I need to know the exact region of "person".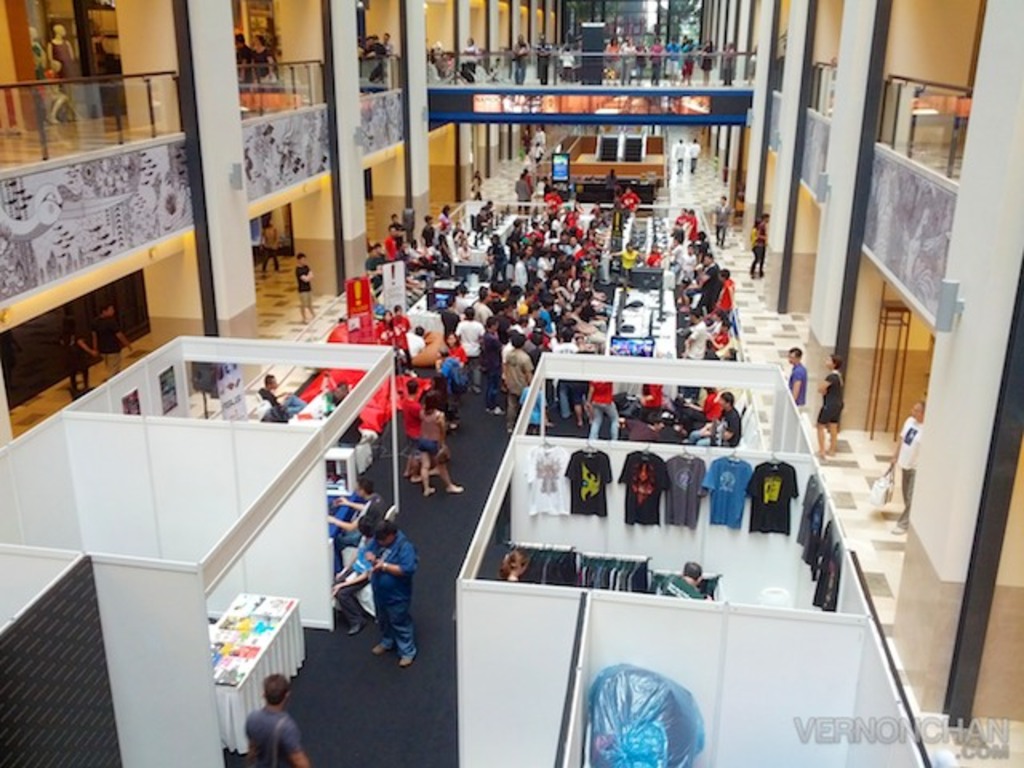
Region: (234,30,256,93).
